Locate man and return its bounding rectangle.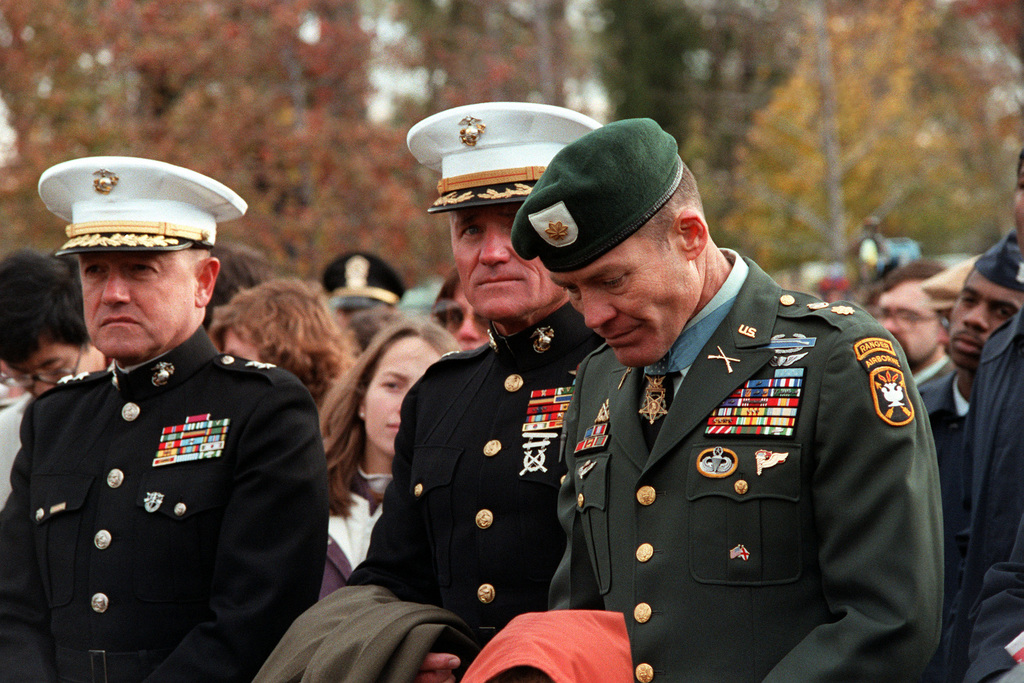
box(323, 250, 406, 345).
